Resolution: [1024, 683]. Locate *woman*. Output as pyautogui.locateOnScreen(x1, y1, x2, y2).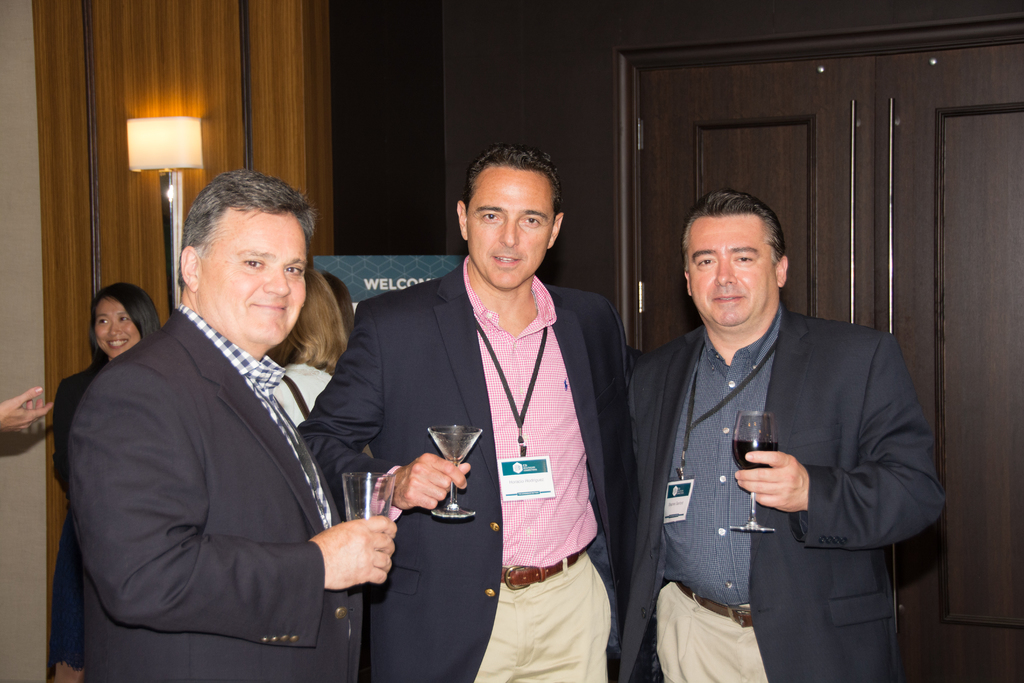
pyautogui.locateOnScreen(269, 270, 355, 426).
